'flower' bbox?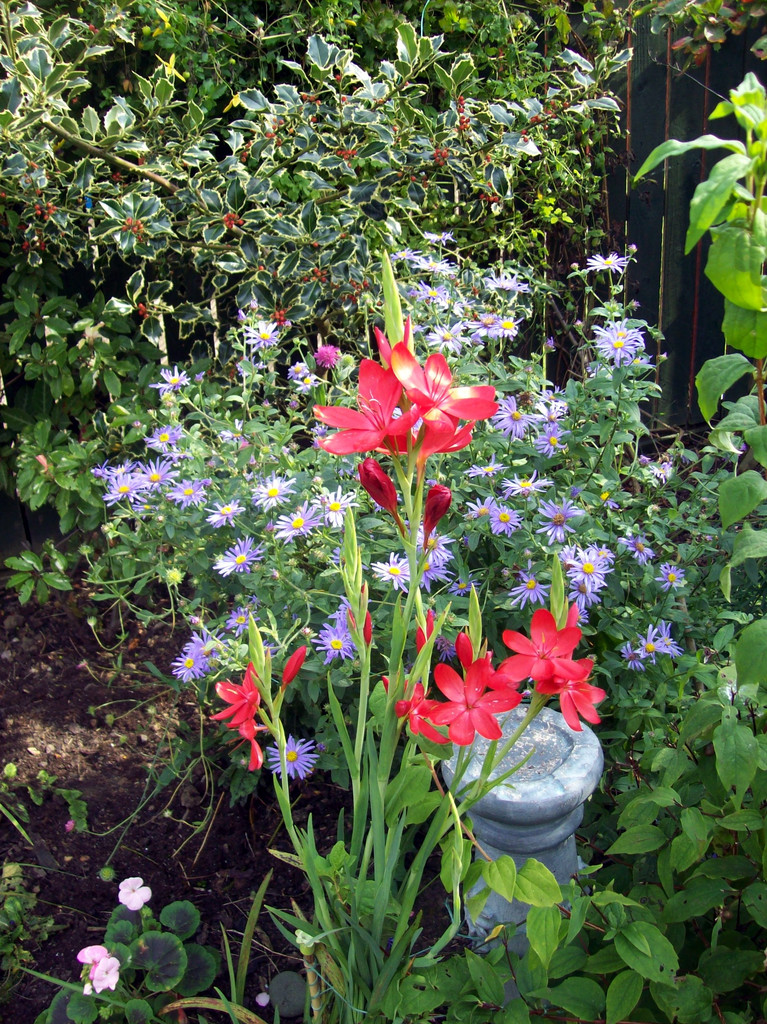
x1=118 y1=876 x2=159 y2=915
